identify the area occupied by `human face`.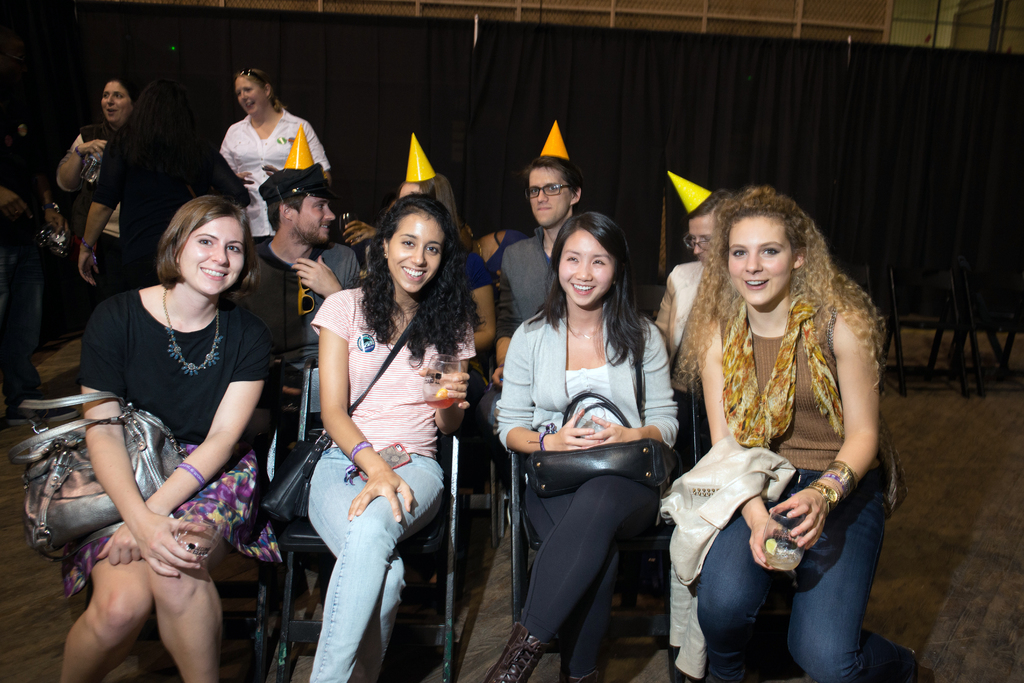
Area: <region>237, 78, 266, 117</region>.
